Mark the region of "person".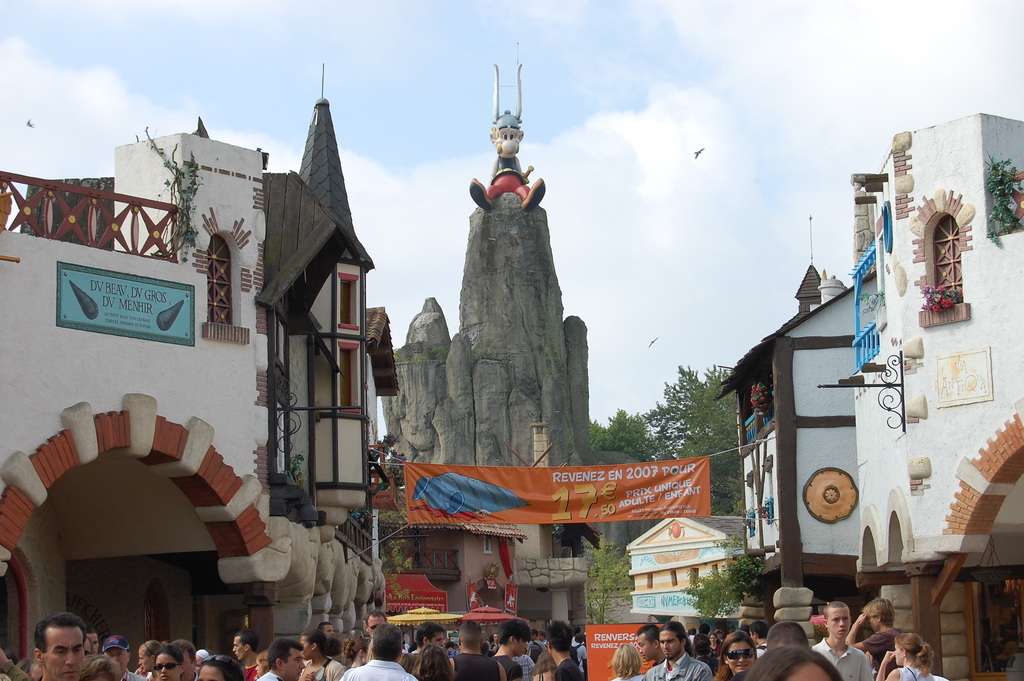
Region: (x1=696, y1=634, x2=723, y2=677).
